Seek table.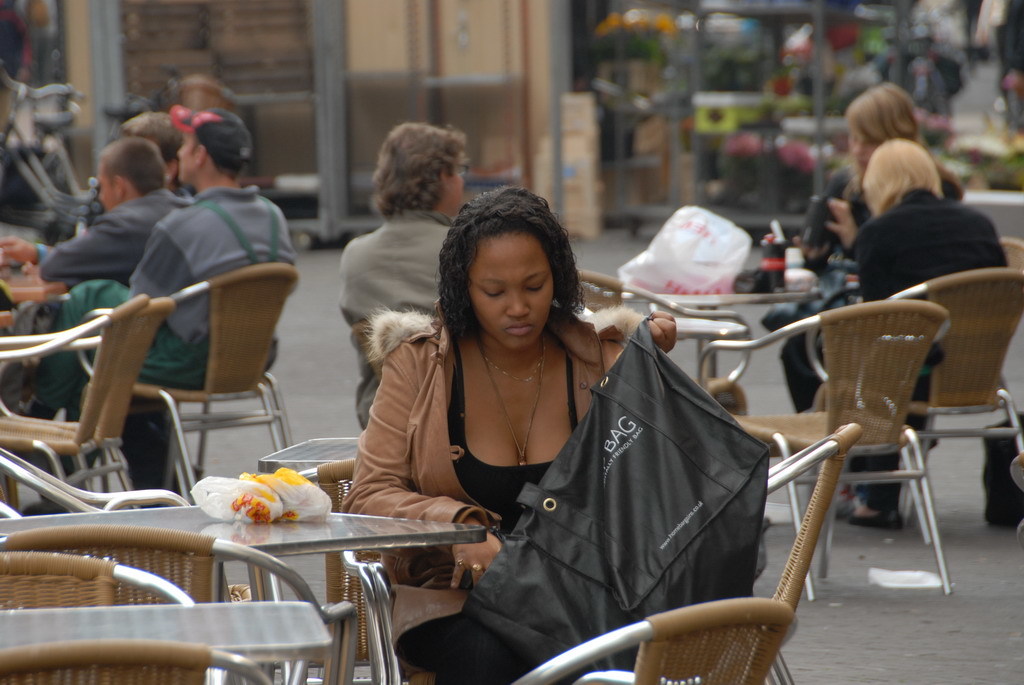
x1=0 y1=497 x2=485 y2=684.
